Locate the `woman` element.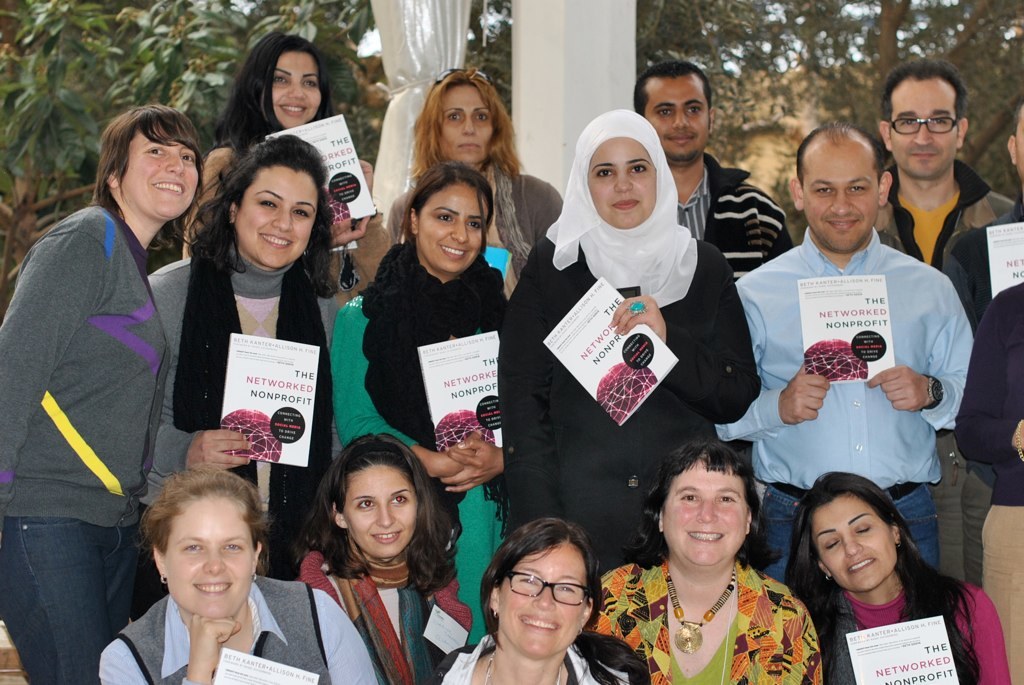
Element bbox: [left=175, top=34, right=375, bottom=307].
